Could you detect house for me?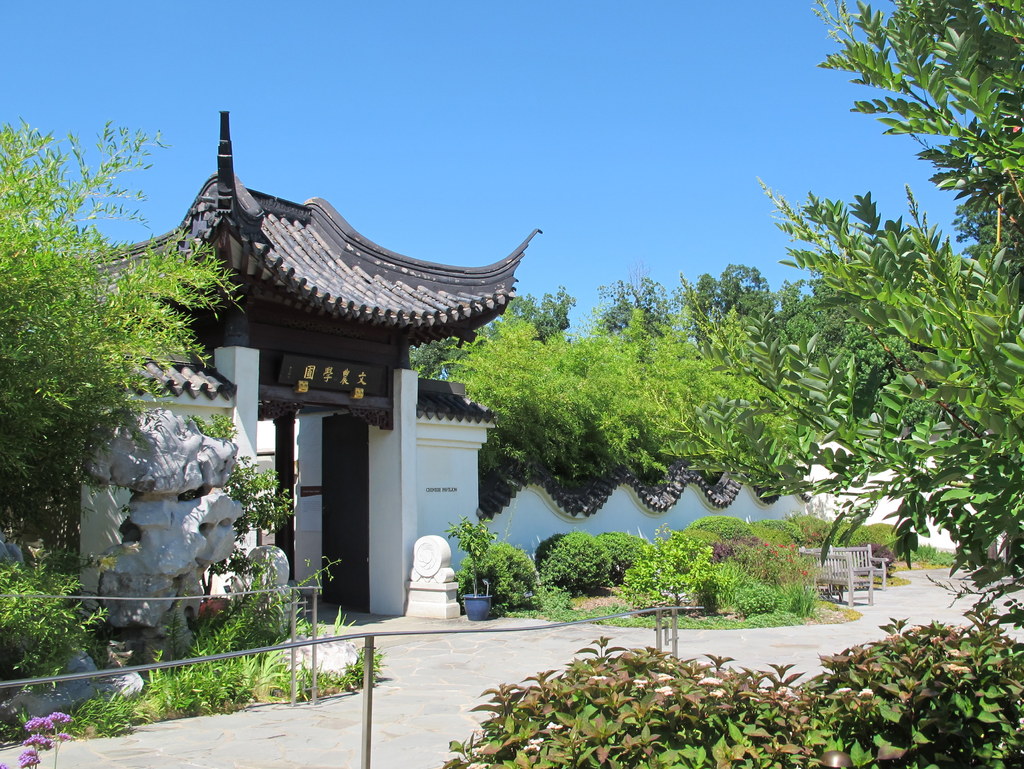
Detection result: <region>478, 449, 824, 565</region>.
